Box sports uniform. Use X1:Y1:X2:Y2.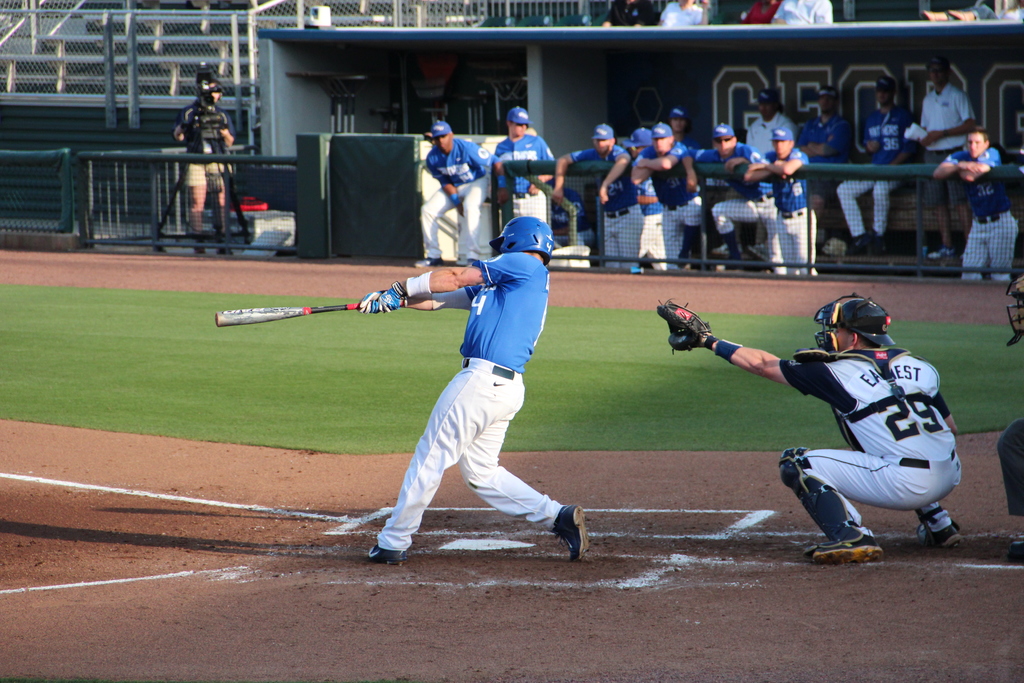
806:88:847:174.
